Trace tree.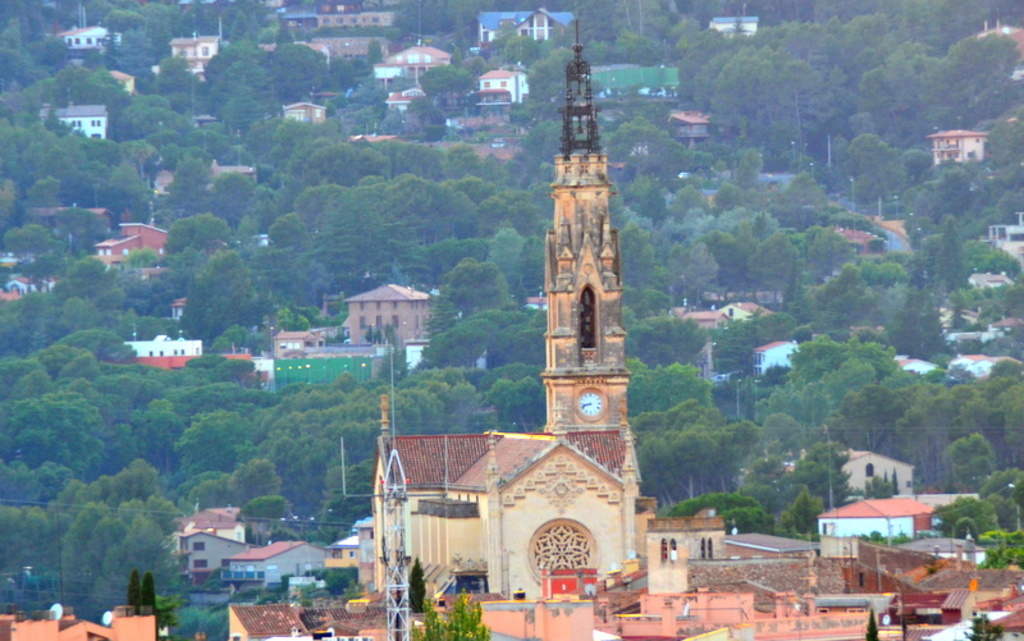
Traced to {"left": 140, "top": 569, "right": 159, "bottom": 638}.
